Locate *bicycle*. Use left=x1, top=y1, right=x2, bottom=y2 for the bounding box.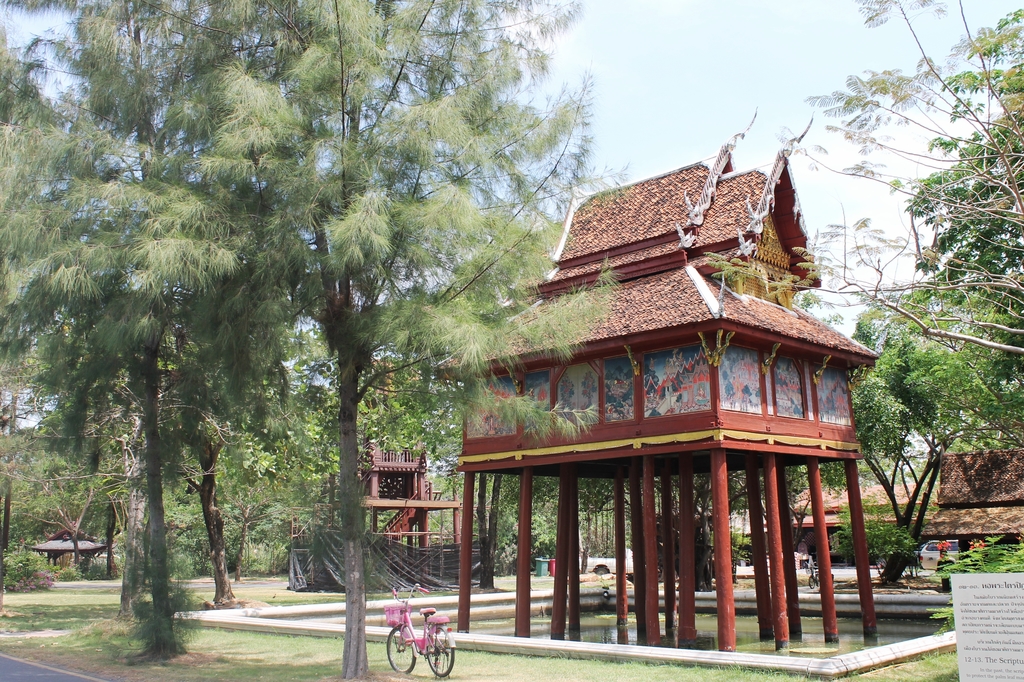
left=383, top=585, right=454, bottom=674.
